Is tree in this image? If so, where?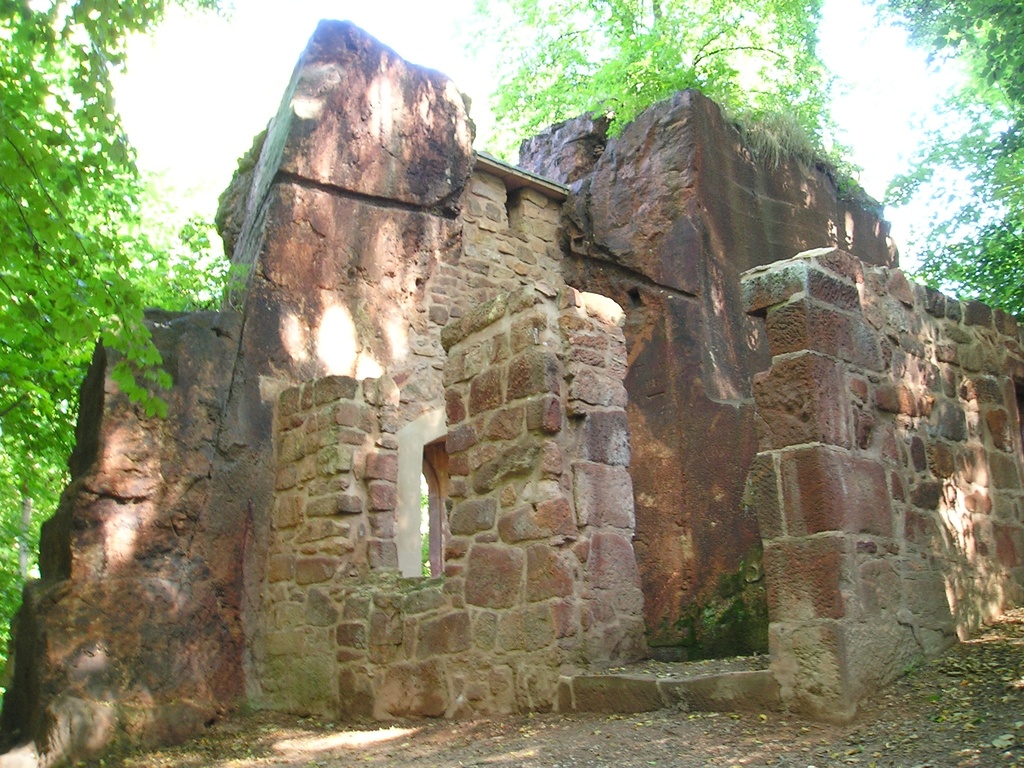
Yes, at <bbox>854, 0, 1023, 325</bbox>.
